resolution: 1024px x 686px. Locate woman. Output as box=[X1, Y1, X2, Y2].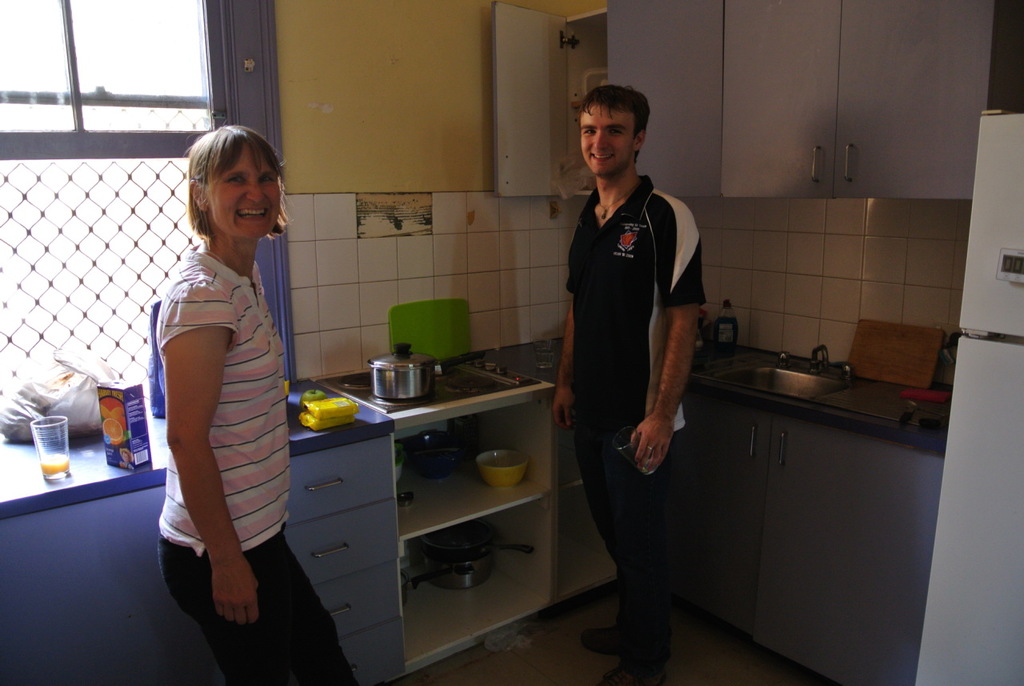
box=[129, 118, 308, 656].
